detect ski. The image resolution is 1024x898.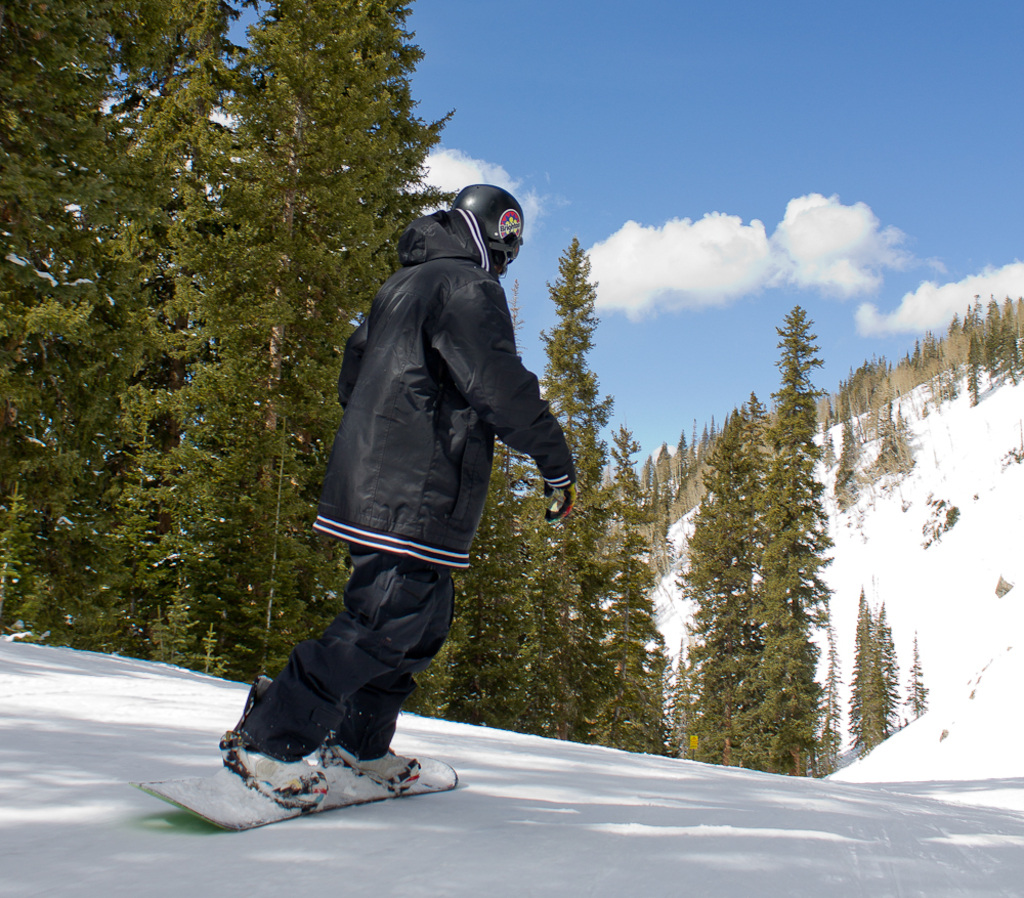
154:725:463:831.
